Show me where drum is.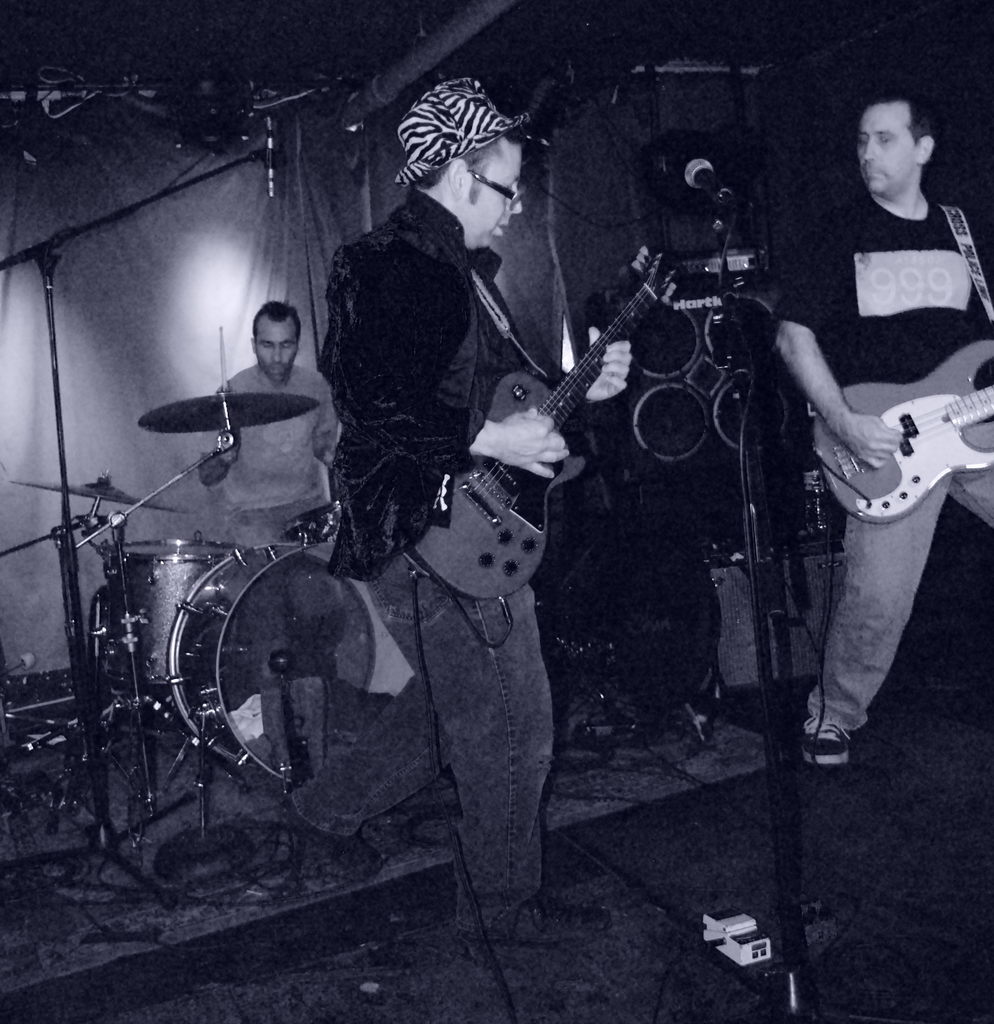
drum is at 162 540 380 799.
